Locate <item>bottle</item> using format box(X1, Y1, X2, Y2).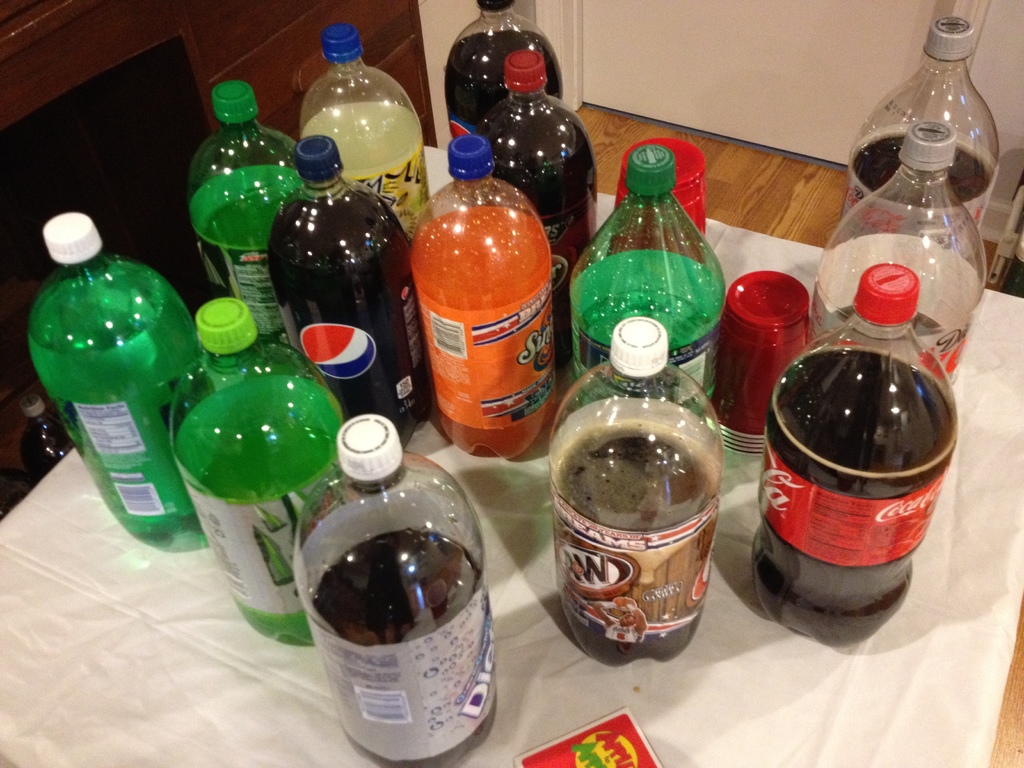
box(22, 393, 69, 493).
